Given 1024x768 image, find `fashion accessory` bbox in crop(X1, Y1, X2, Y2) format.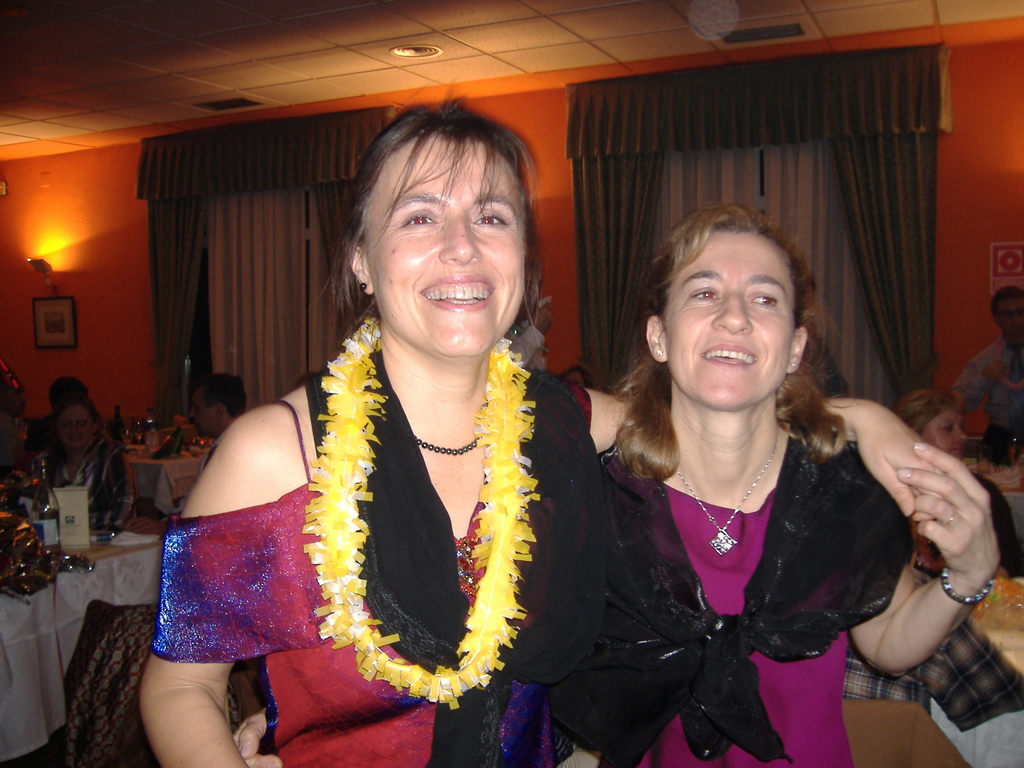
crop(356, 278, 369, 291).
